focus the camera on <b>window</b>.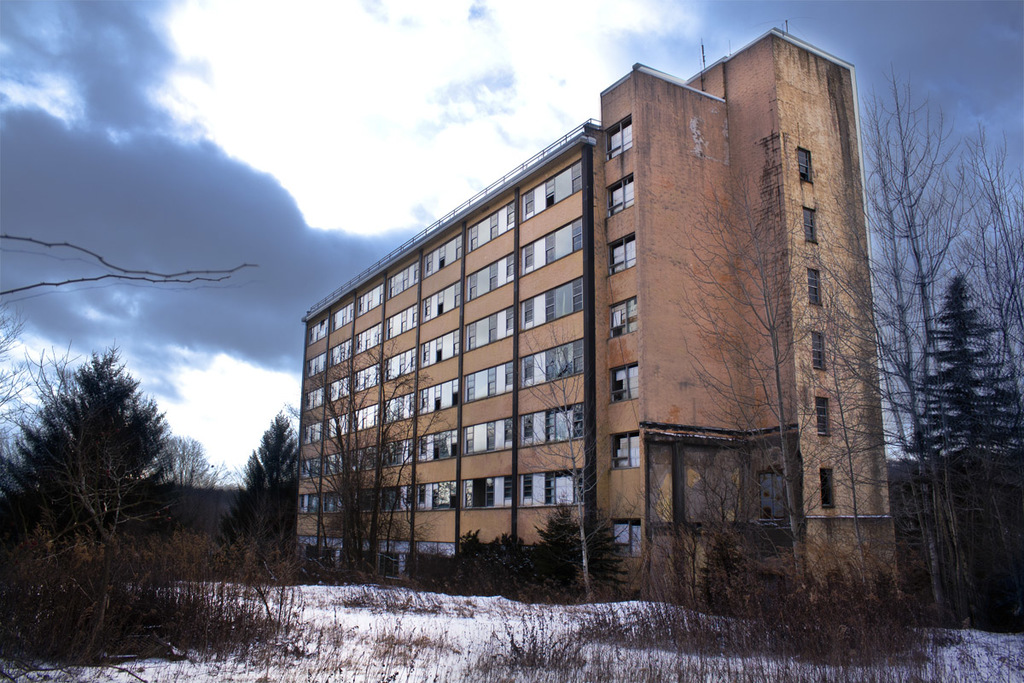
Focus region: <region>602, 224, 641, 277</region>.
